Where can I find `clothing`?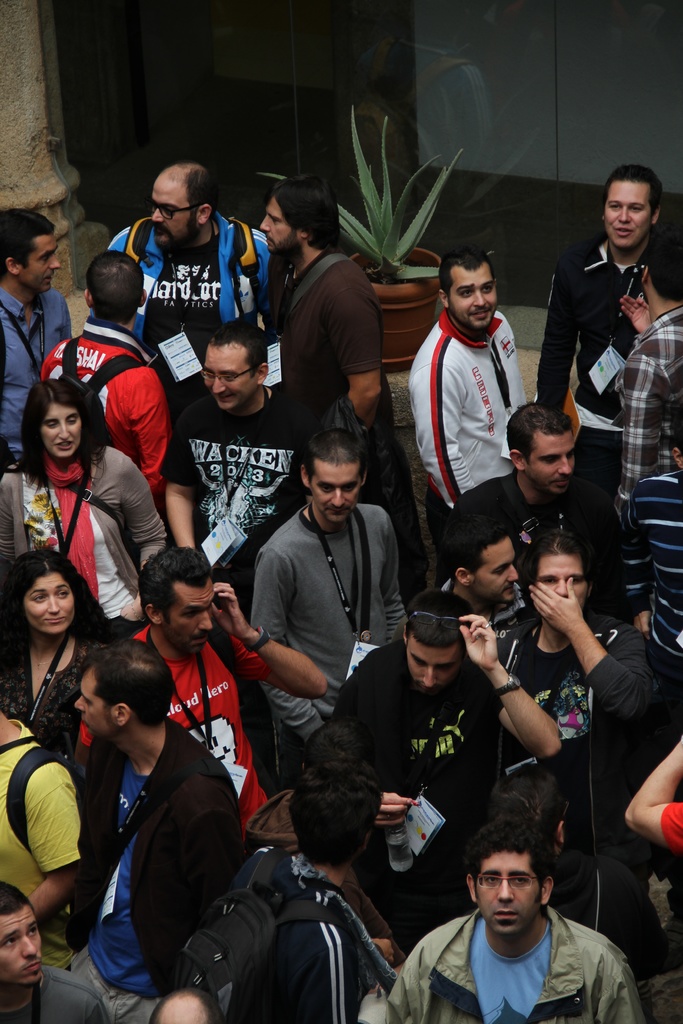
You can find it at rect(360, 906, 646, 1023).
